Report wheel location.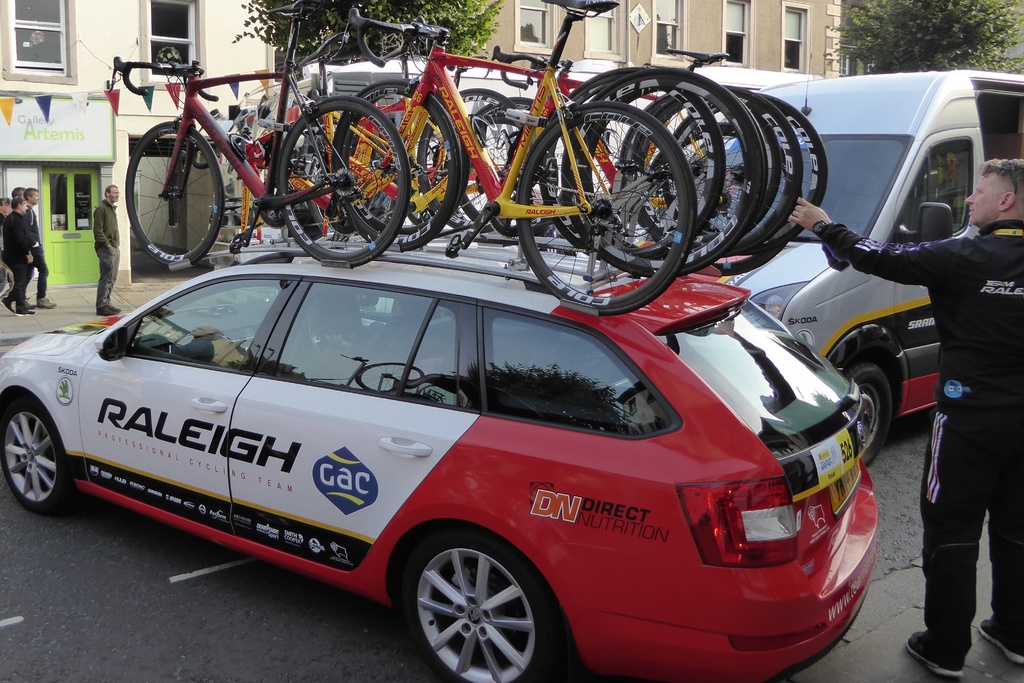
Report: region(847, 366, 891, 462).
